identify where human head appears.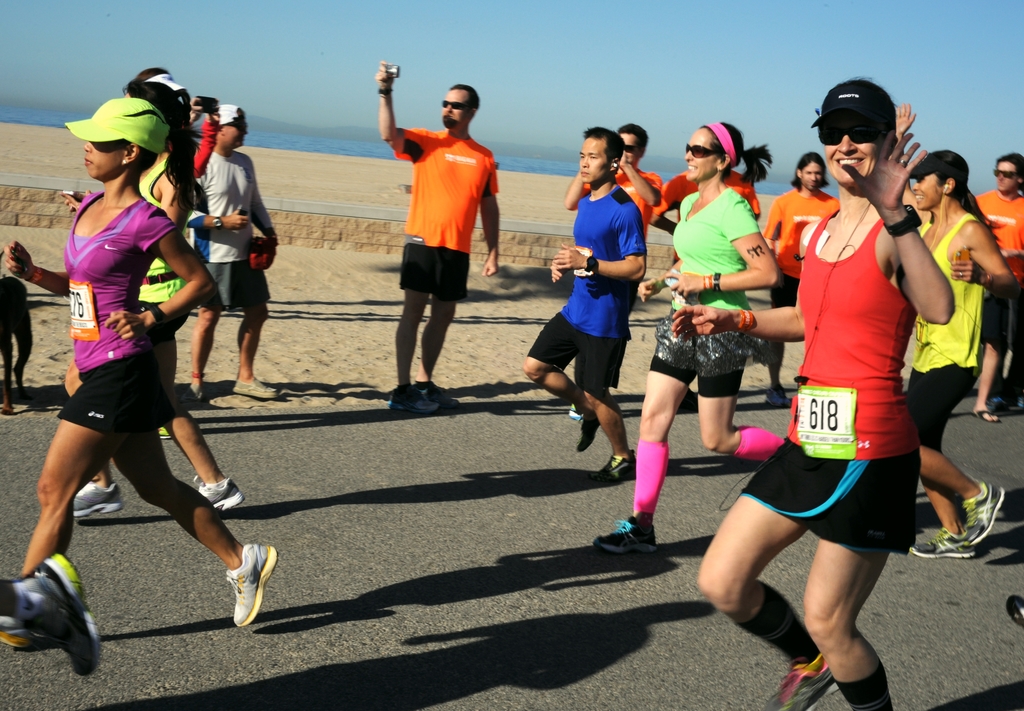
Appears at 580:129:622:184.
